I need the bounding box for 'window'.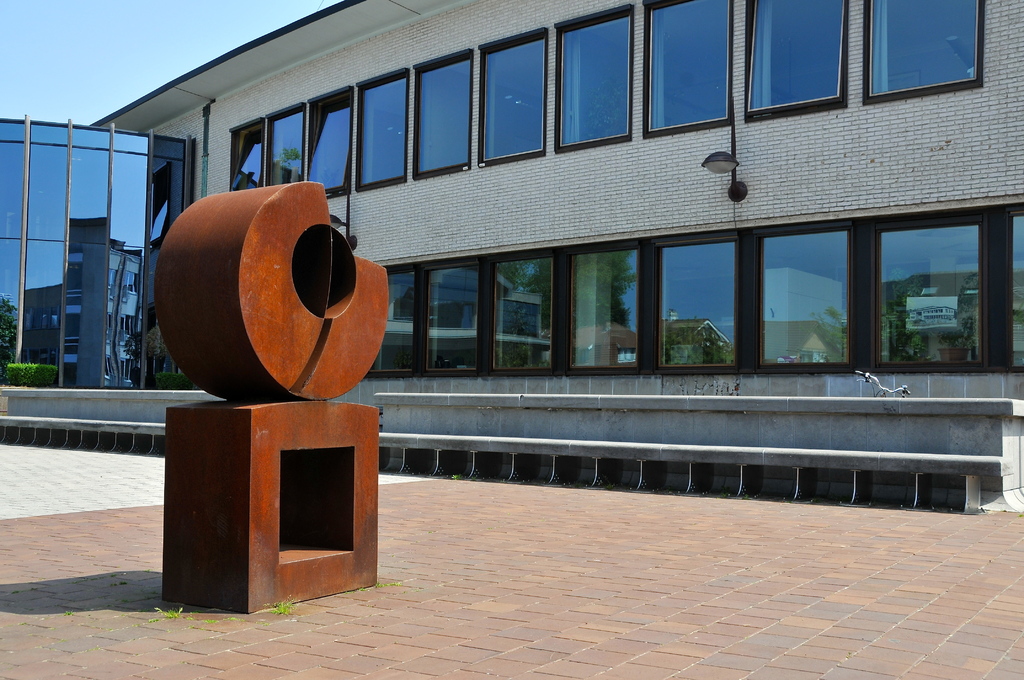
Here it is: <bbox>305, 76, 356, 203</bbox>.
